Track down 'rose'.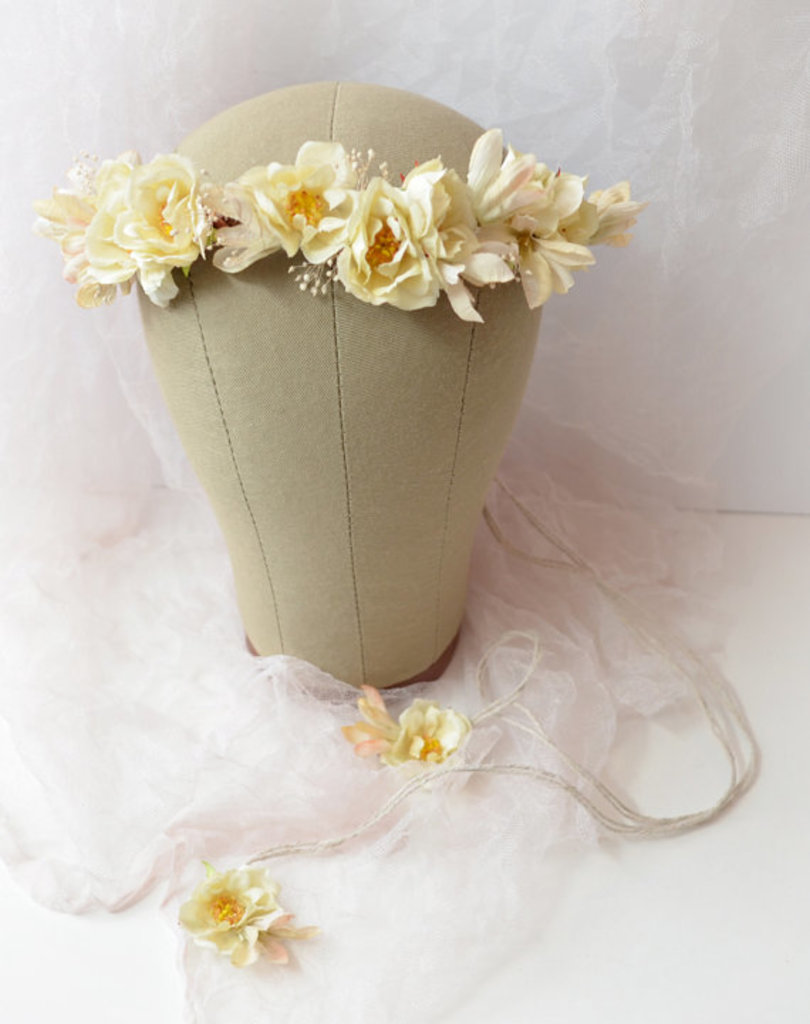
Tracked to x1=394 y1=695 x2=472 y2=767.
